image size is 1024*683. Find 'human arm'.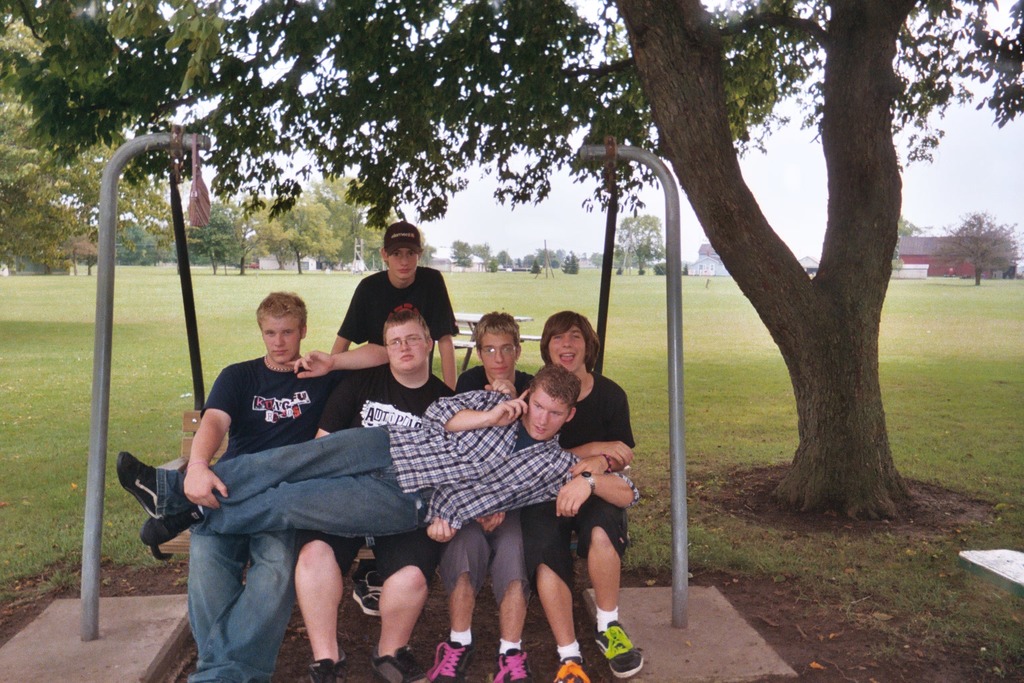
<bbox>563, 442, 632, 462</bbox>.
